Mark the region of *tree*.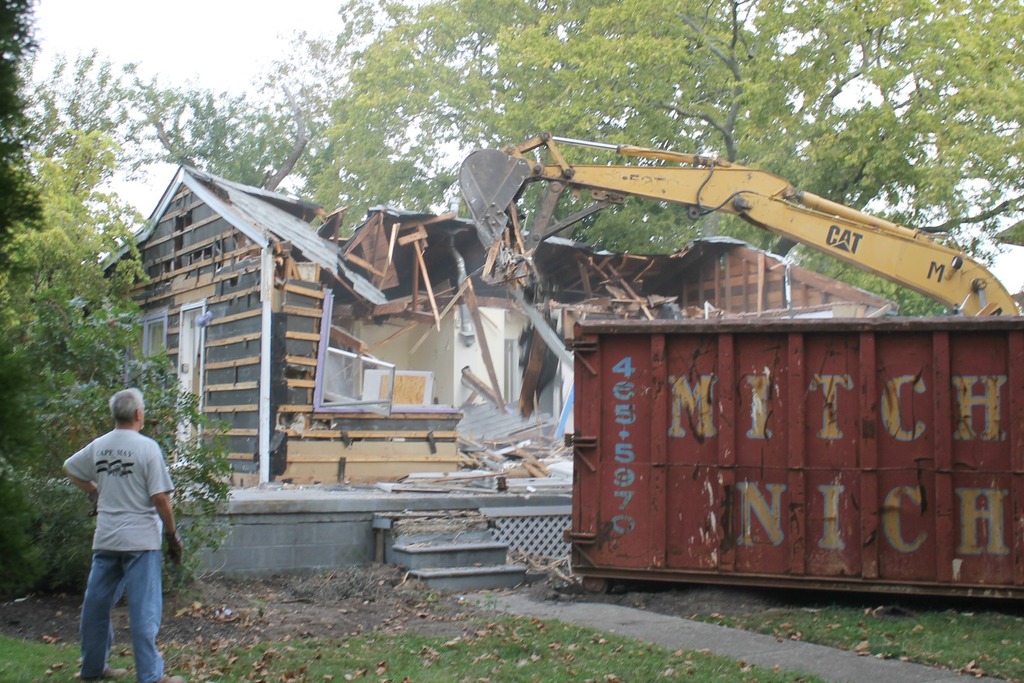
Region: x1=0, y1=0, x2=45, y2=245.
